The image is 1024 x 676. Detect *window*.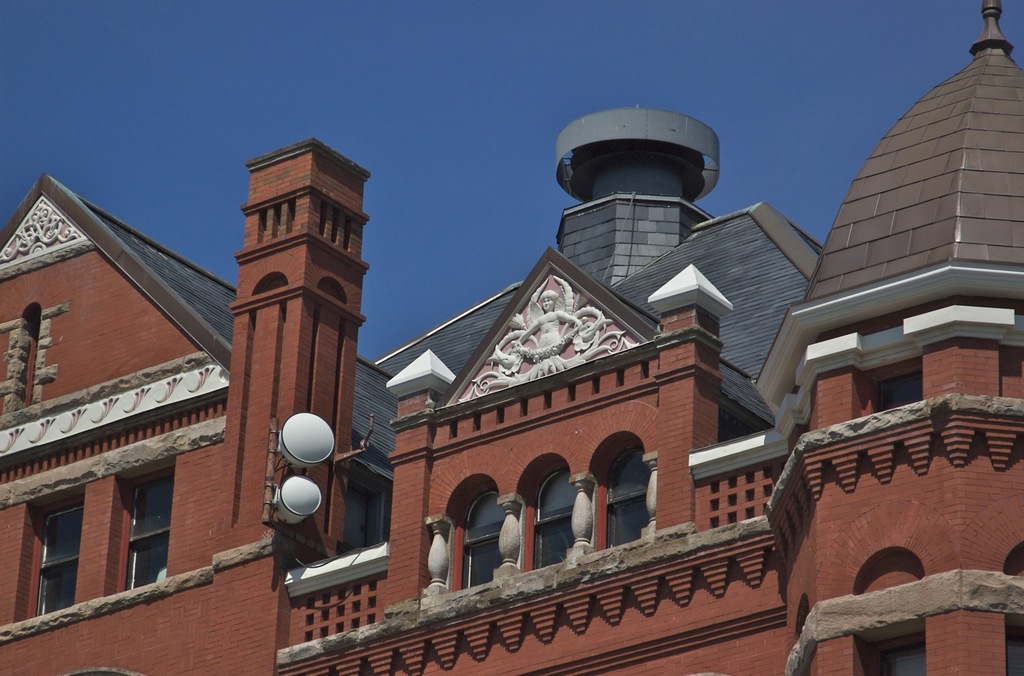
Detection: (22, 494, 81, 619).
